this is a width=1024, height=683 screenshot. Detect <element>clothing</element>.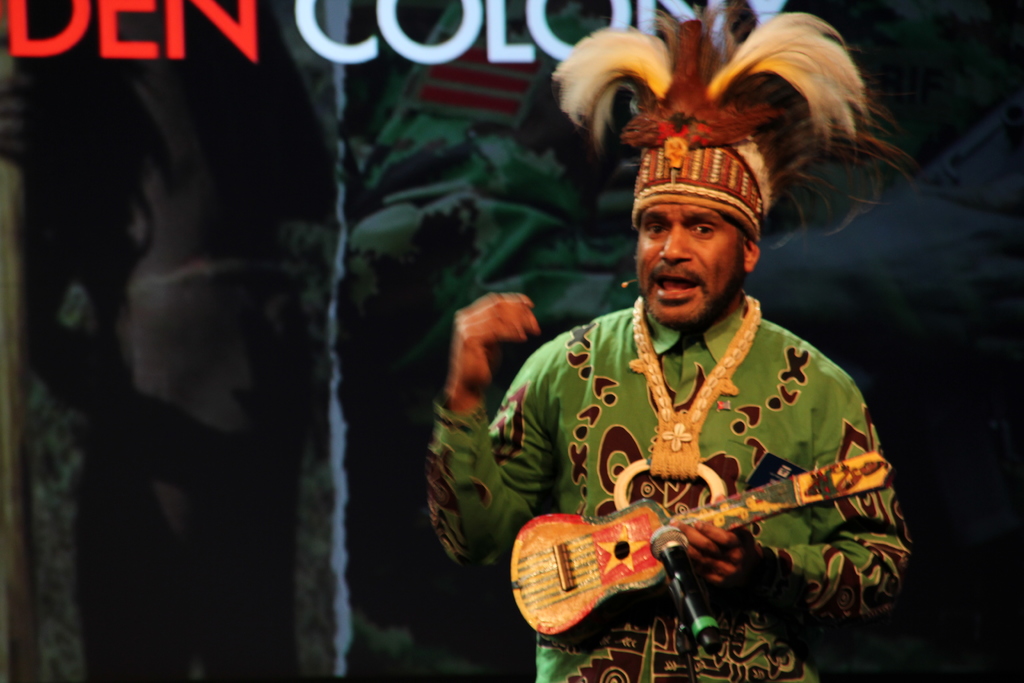
[left=419, top=301, right=915, bottom=682].
